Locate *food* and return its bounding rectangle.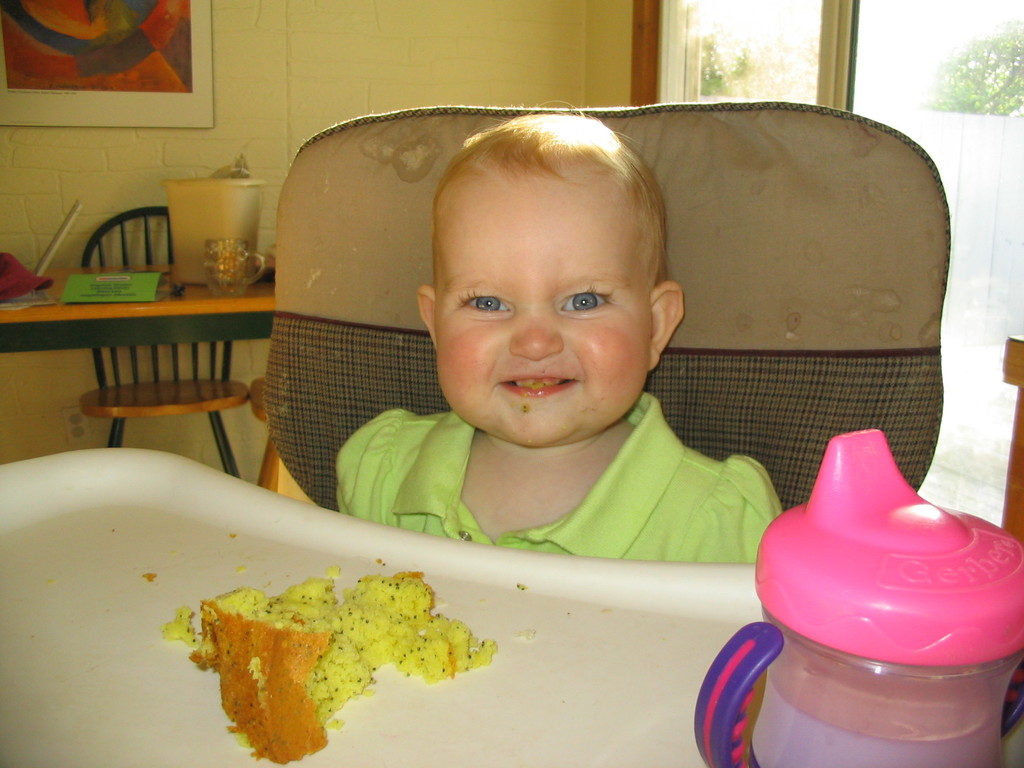
bbox=(513, 629, 536, 638).
